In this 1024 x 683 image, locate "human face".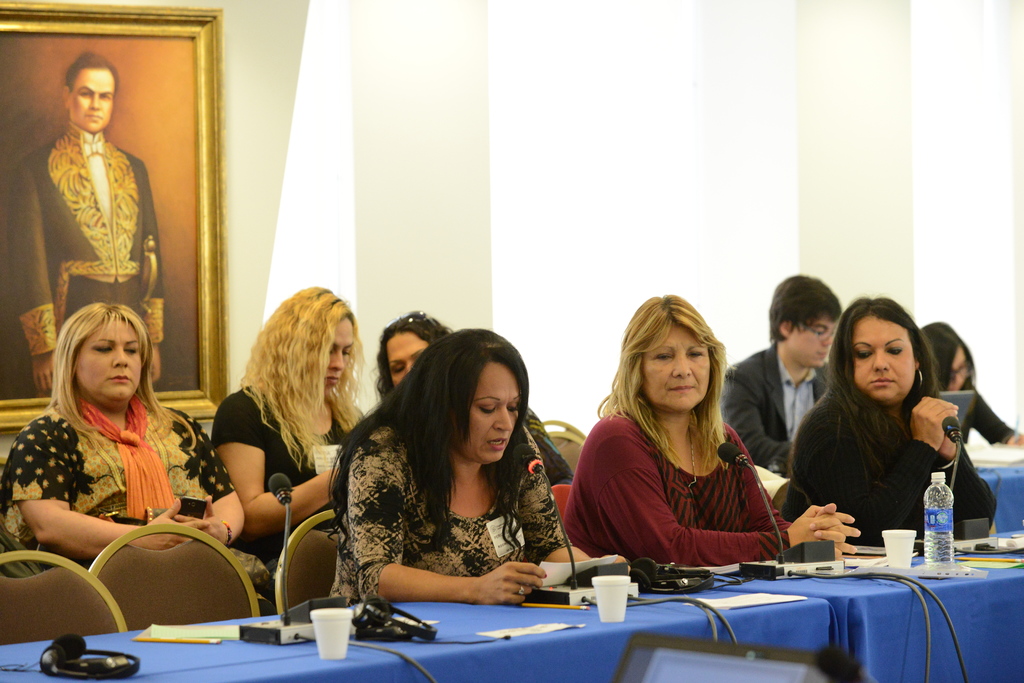
Bounding box: (75,317,139,396).
